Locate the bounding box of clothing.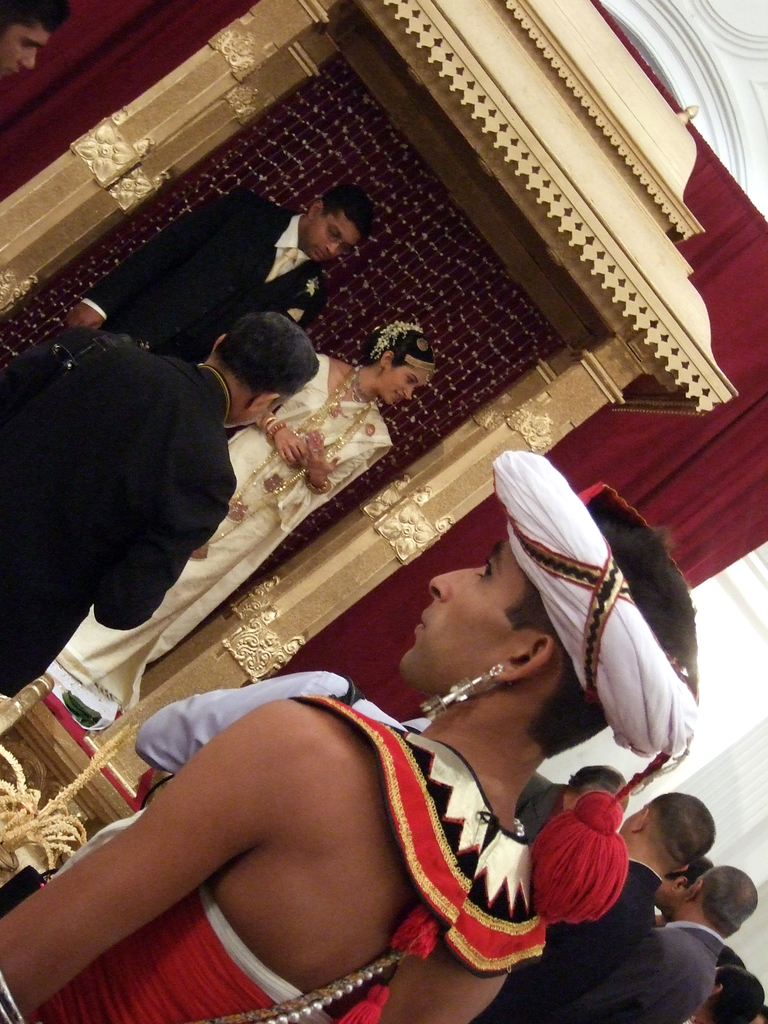
Bounding box: (465,863,665,1023).
